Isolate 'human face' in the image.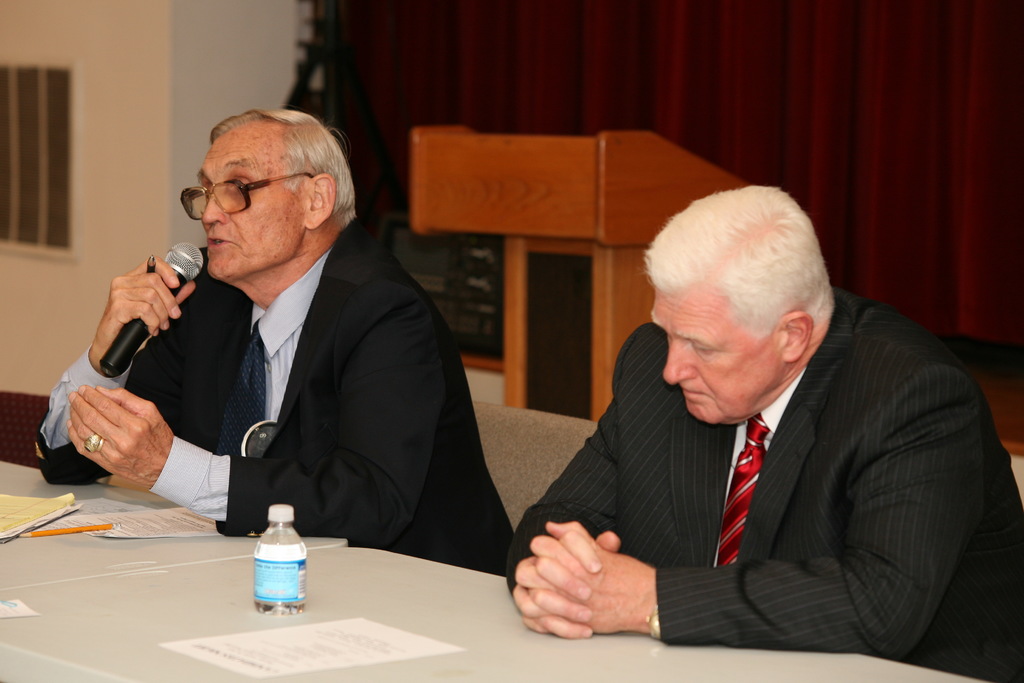
Isolated region: rect(652, 280, 789, 425).
